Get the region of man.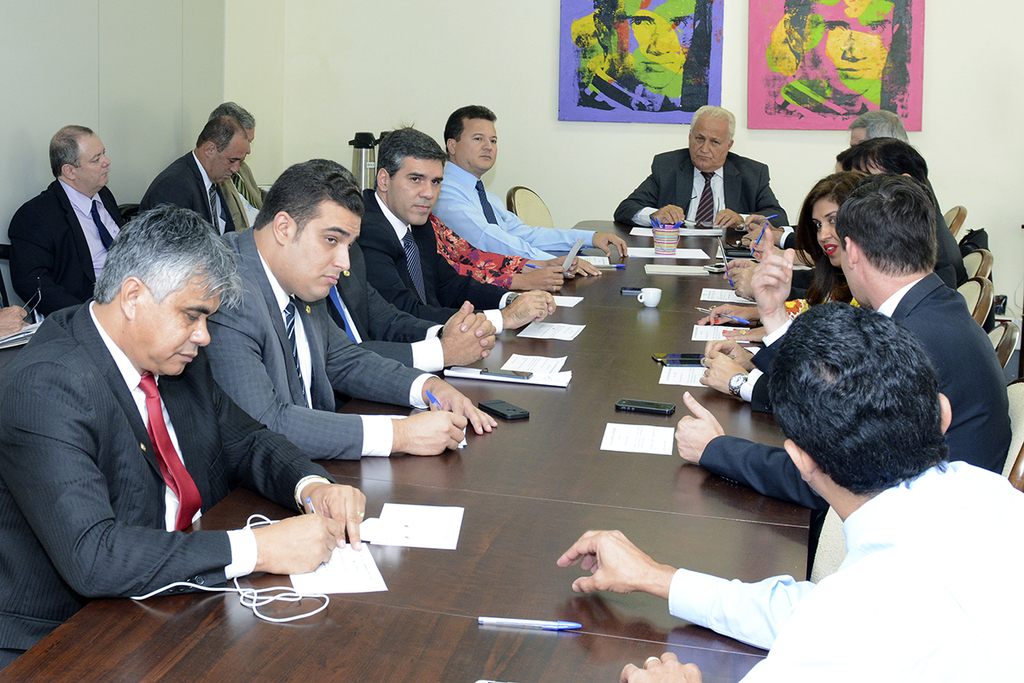
[725, 140, 968, 291].
